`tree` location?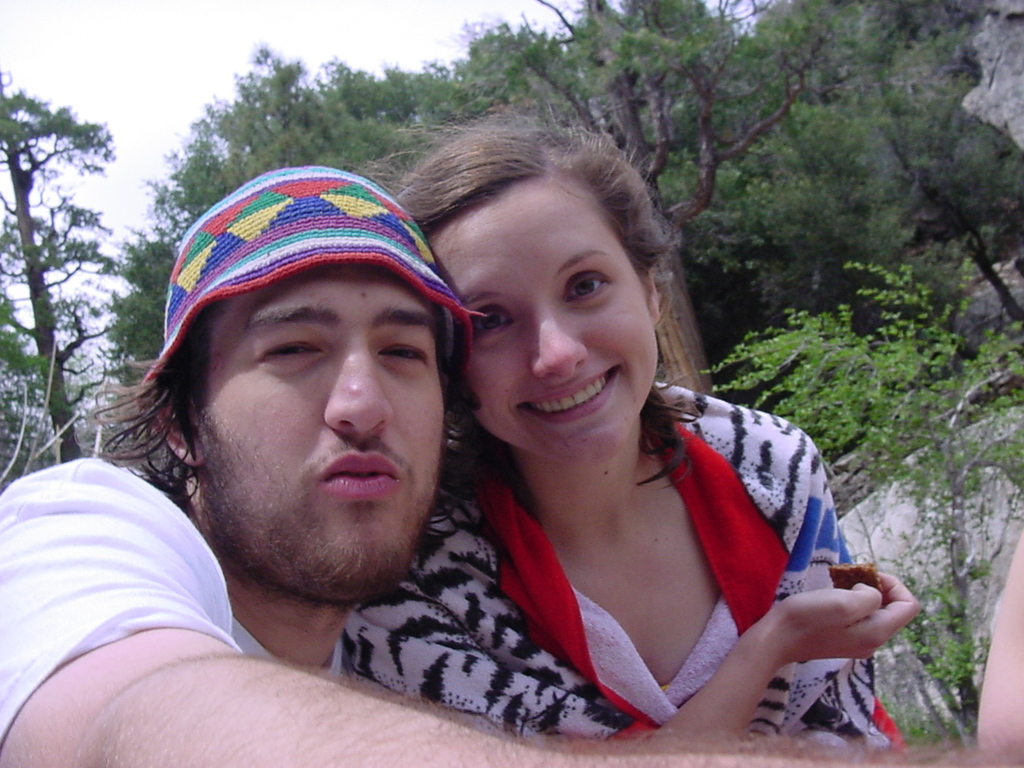
463, 0, 828, 390
